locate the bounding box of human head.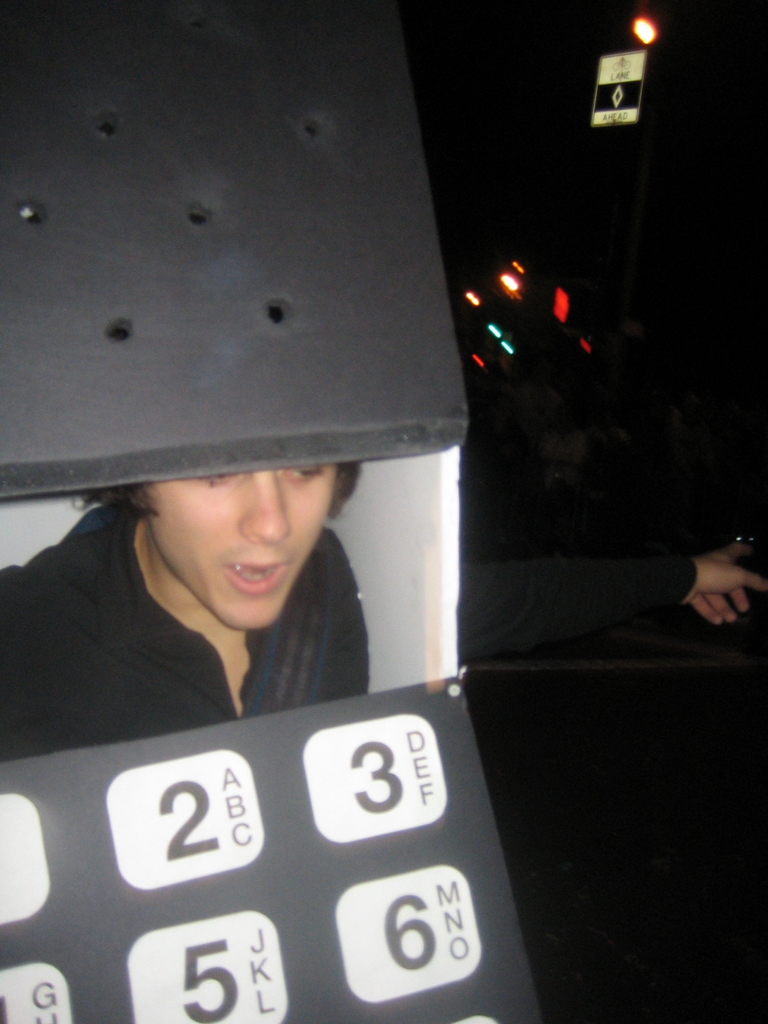
Bounding box: left=100, top=445, right=382, bottom=590.
